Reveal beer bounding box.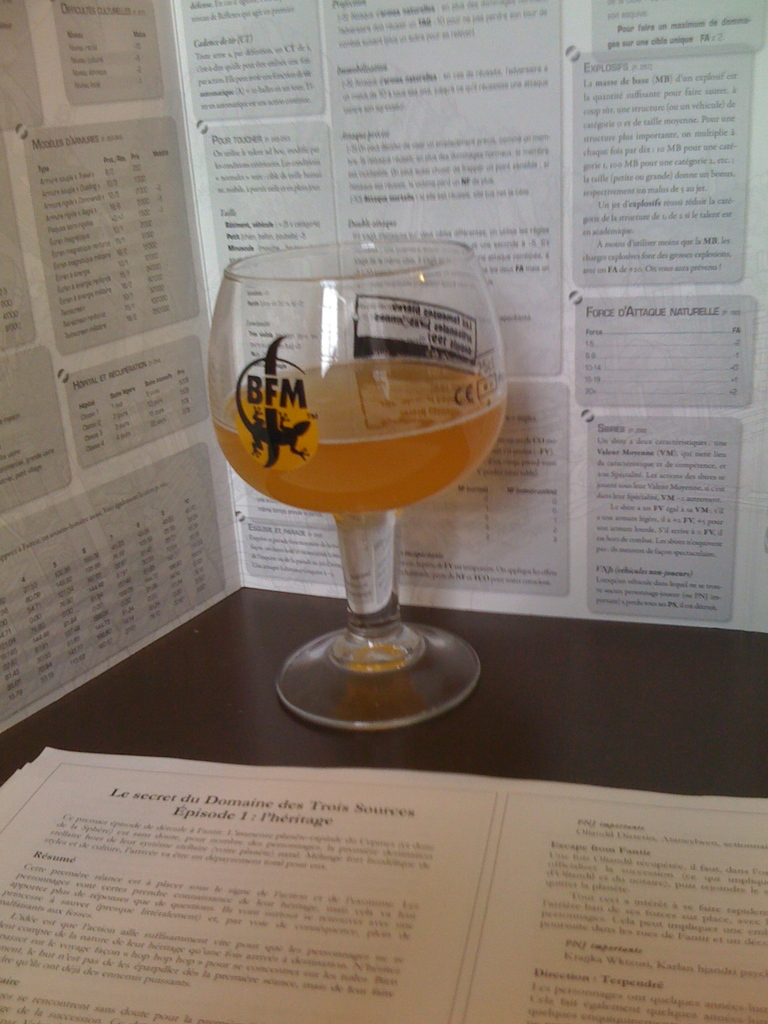
Revealed: 220:355:511:519.
